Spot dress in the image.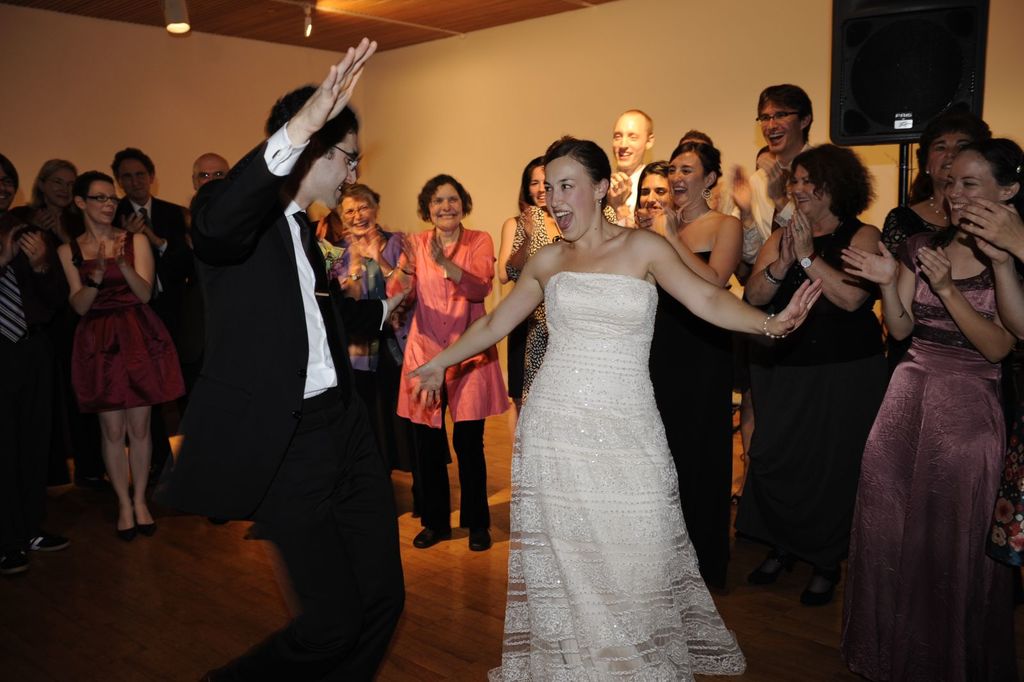
dress found at bbox=(67, 231, 189, 411).
